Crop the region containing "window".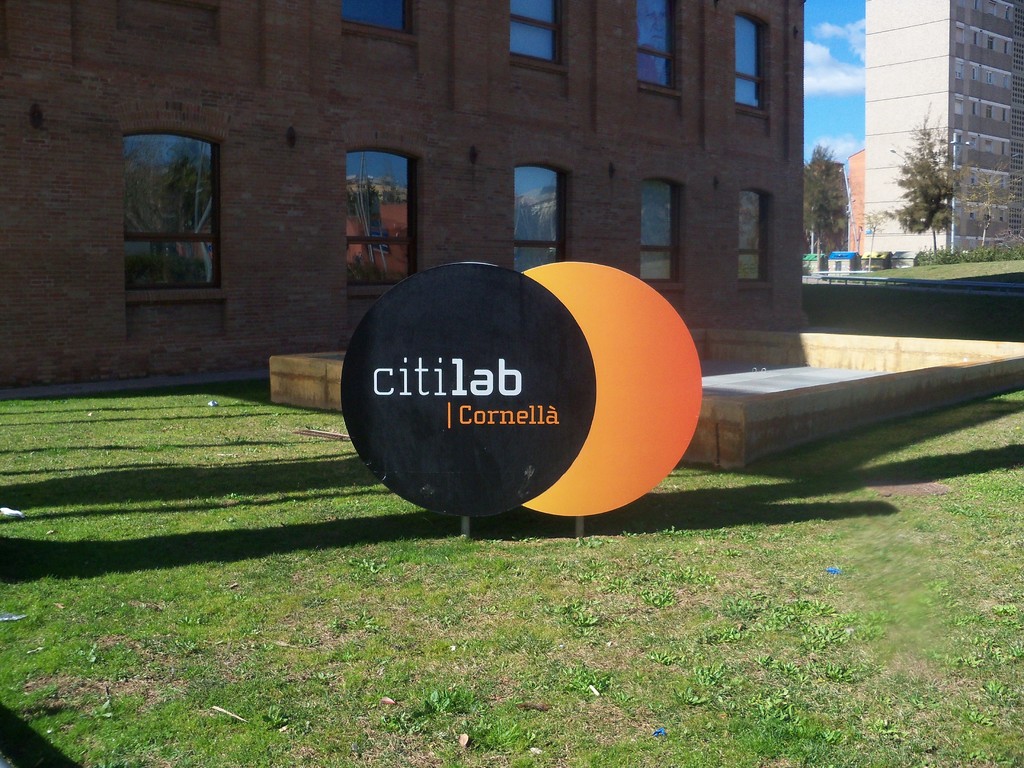
Crop region: left=629, top=0, right=673, bottom=87.
